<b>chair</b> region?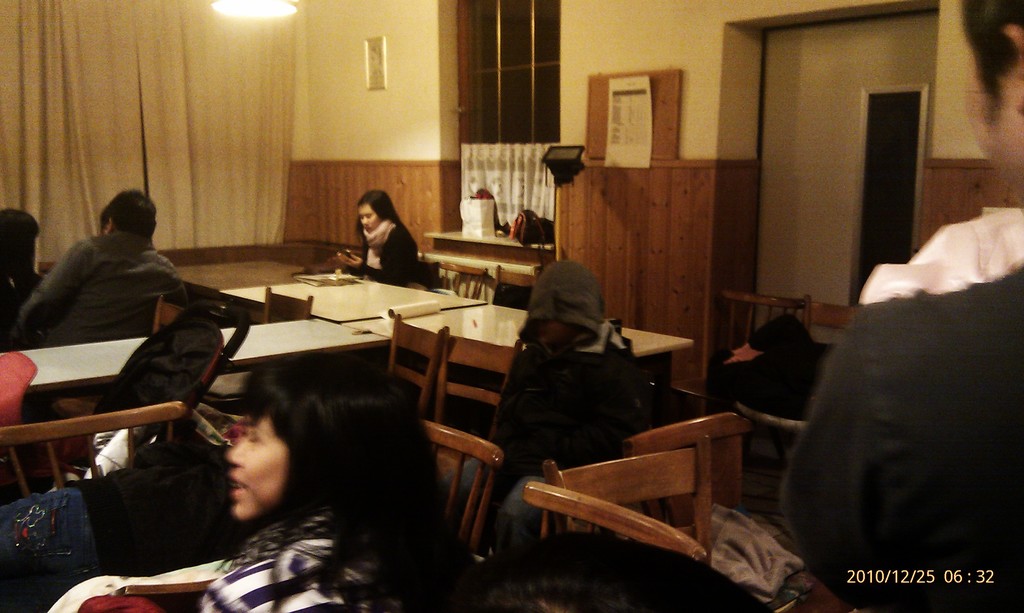
region(408, 255, 433, 291)
